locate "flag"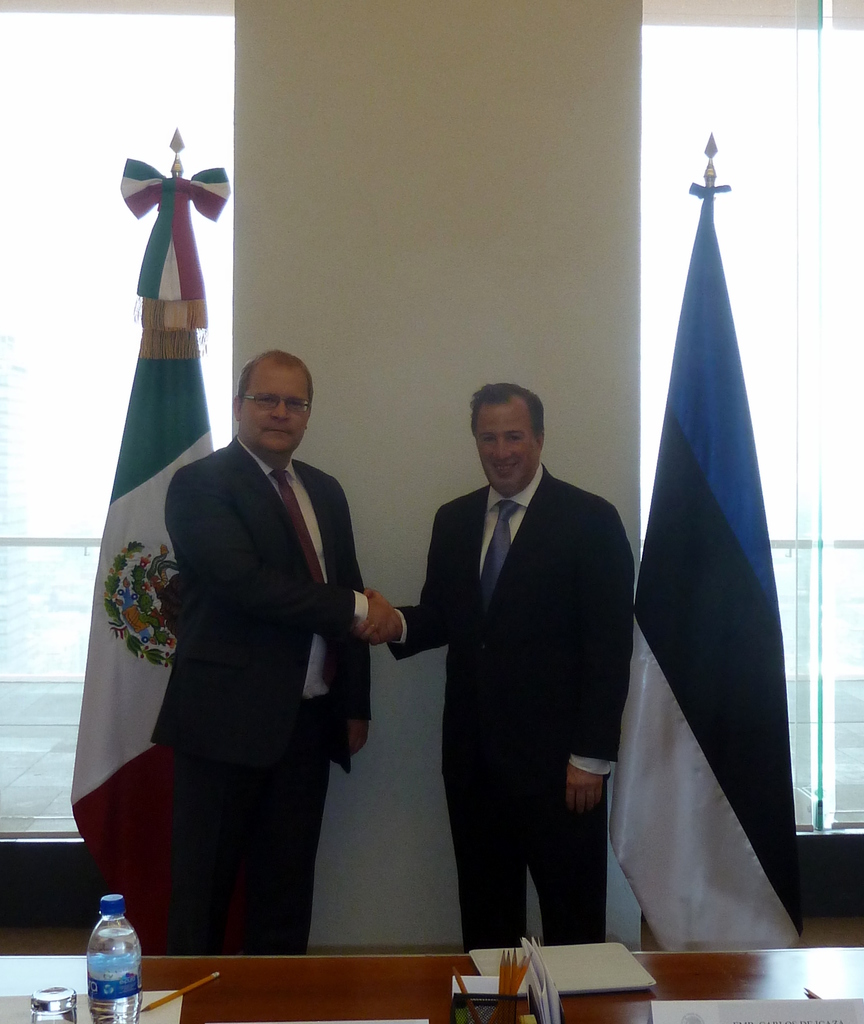
58/155/224/951
